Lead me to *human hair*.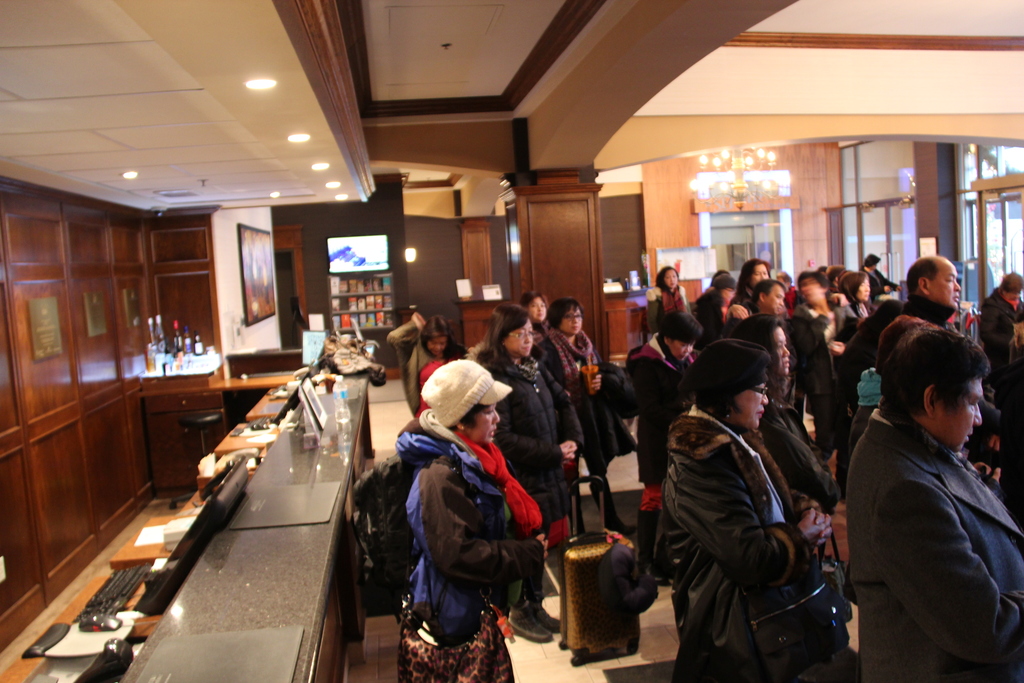
Lead to left=838, top=270, right=871, bottom=308.
